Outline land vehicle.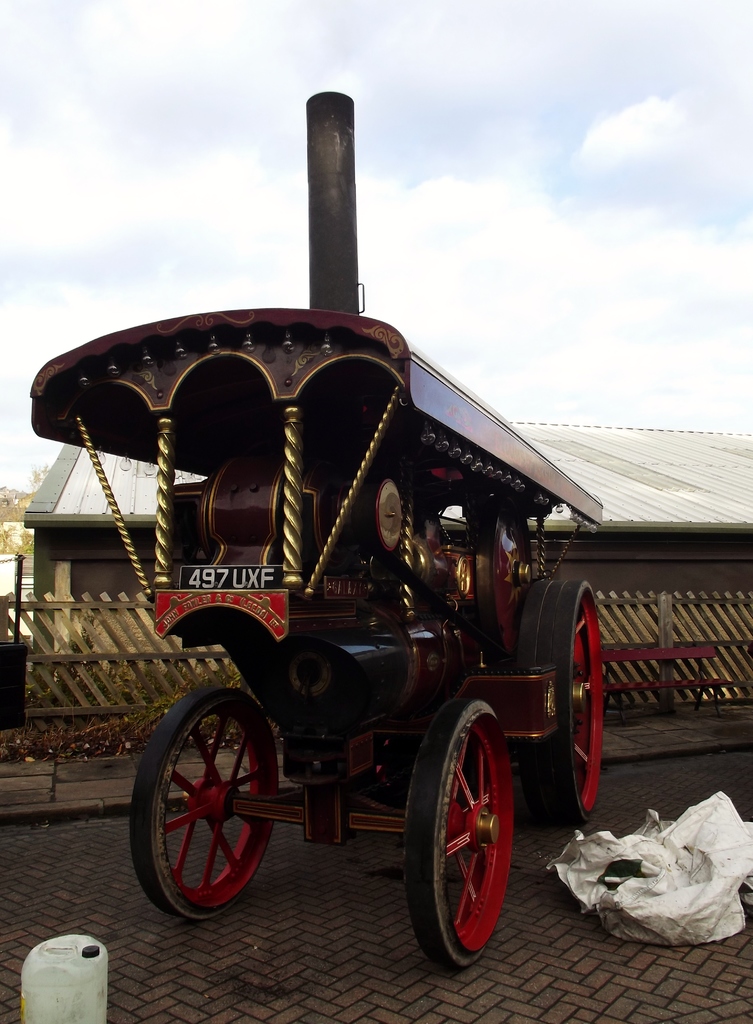
Outline: x1=59, y1=195, x2=608, y2=968.
